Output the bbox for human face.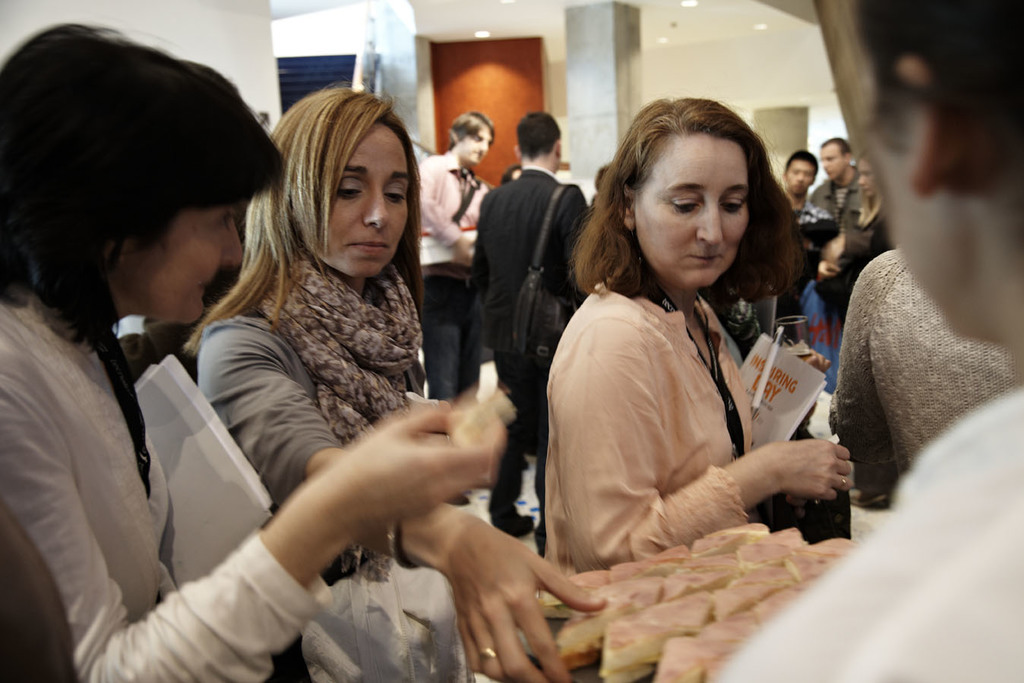
120:197:244:322.
